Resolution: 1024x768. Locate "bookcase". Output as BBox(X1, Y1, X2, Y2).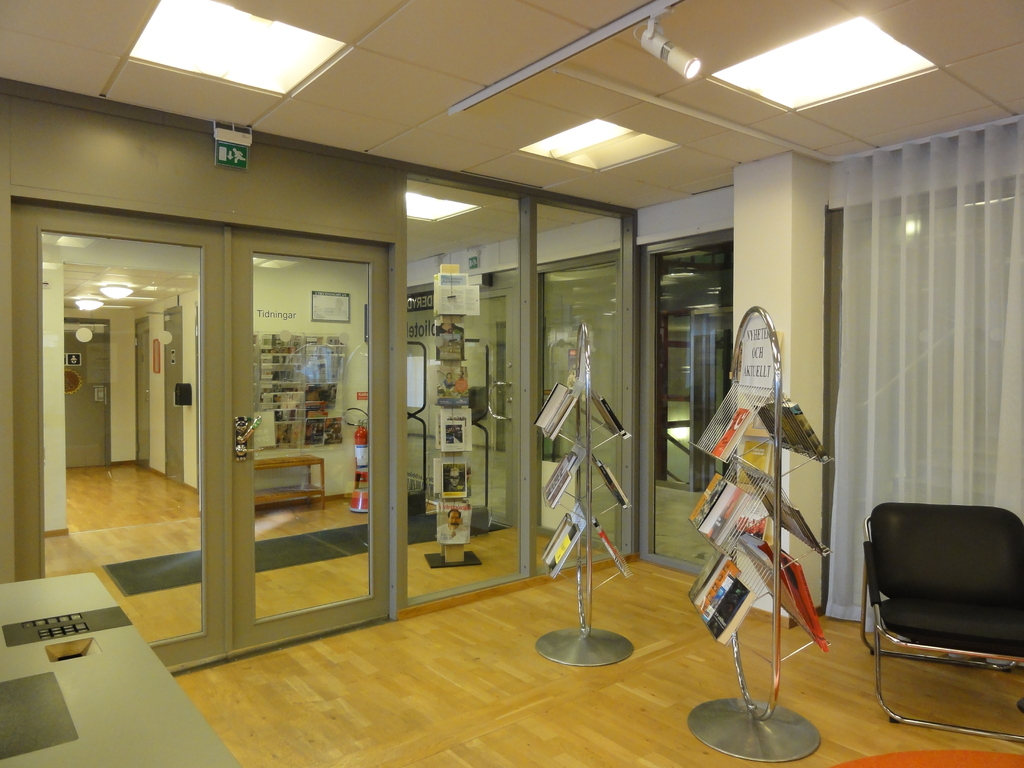
BBox(255, 330, 349, 456).
